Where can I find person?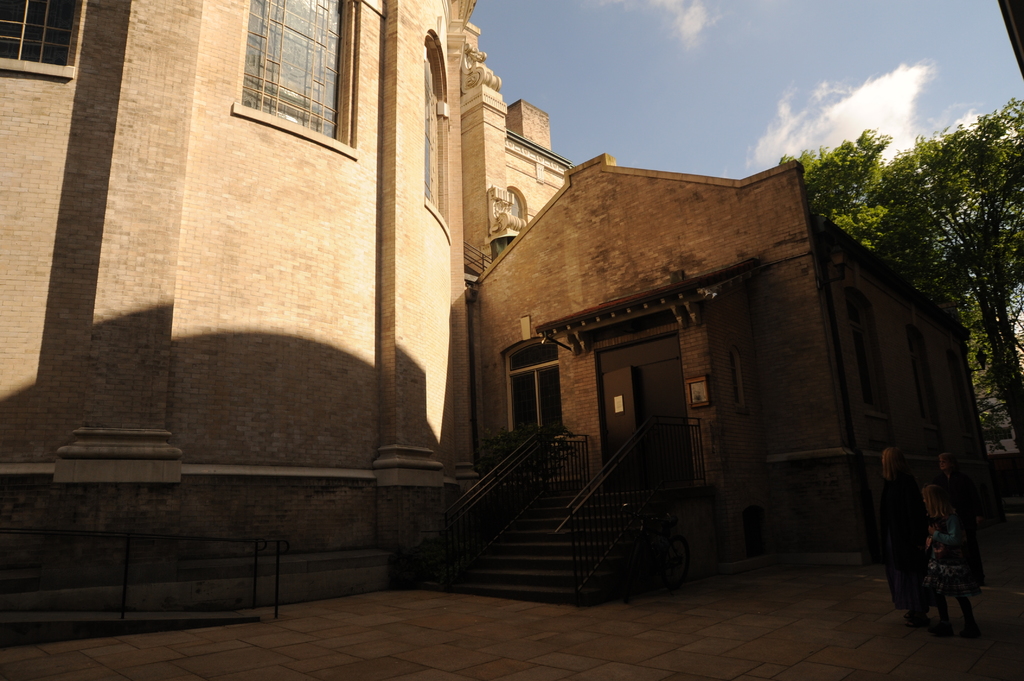
You can find it at 920/483/988/634.
